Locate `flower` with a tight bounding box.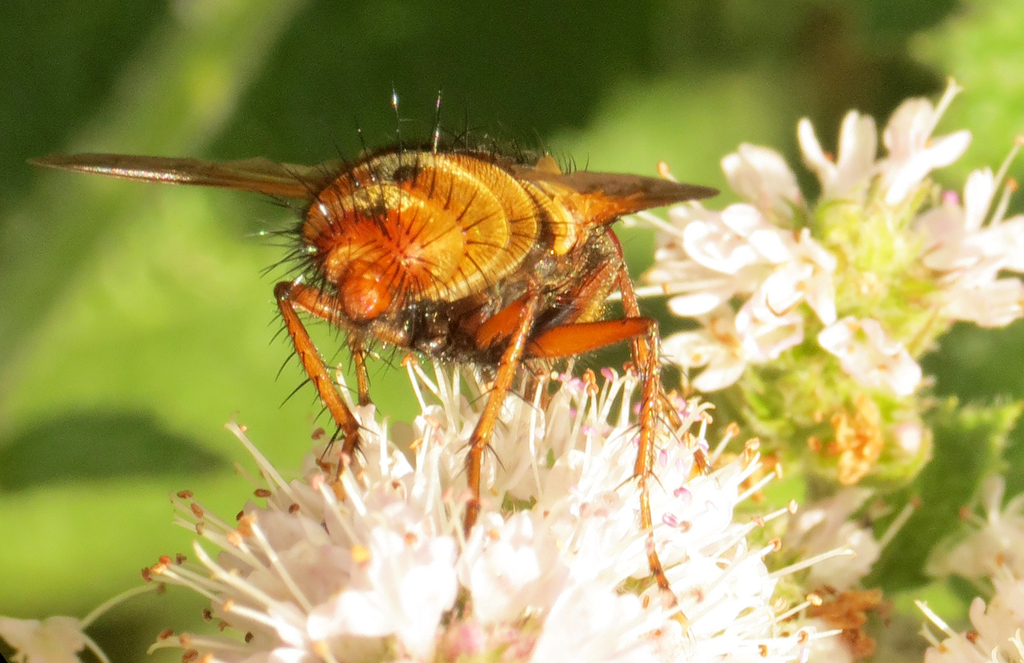
BBox(915, 441, 1023, 662).
